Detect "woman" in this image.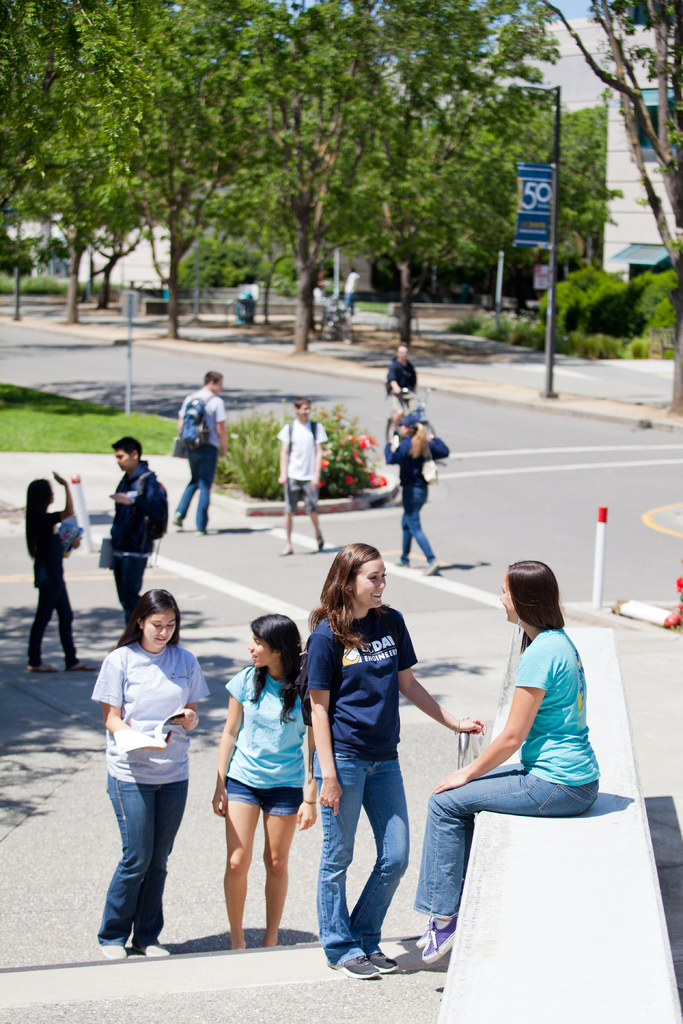
Detection: (left=306, top=545, right=484, bottom=982).
